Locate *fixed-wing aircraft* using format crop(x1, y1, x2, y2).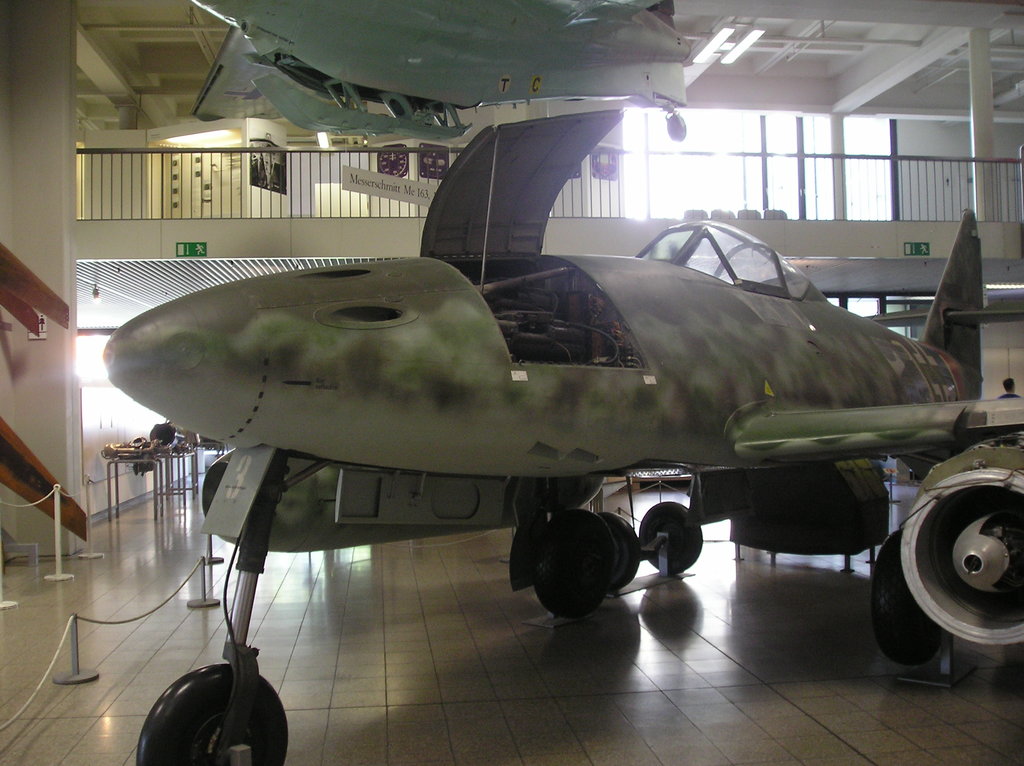
crop(99, 104, 1023, 762).
